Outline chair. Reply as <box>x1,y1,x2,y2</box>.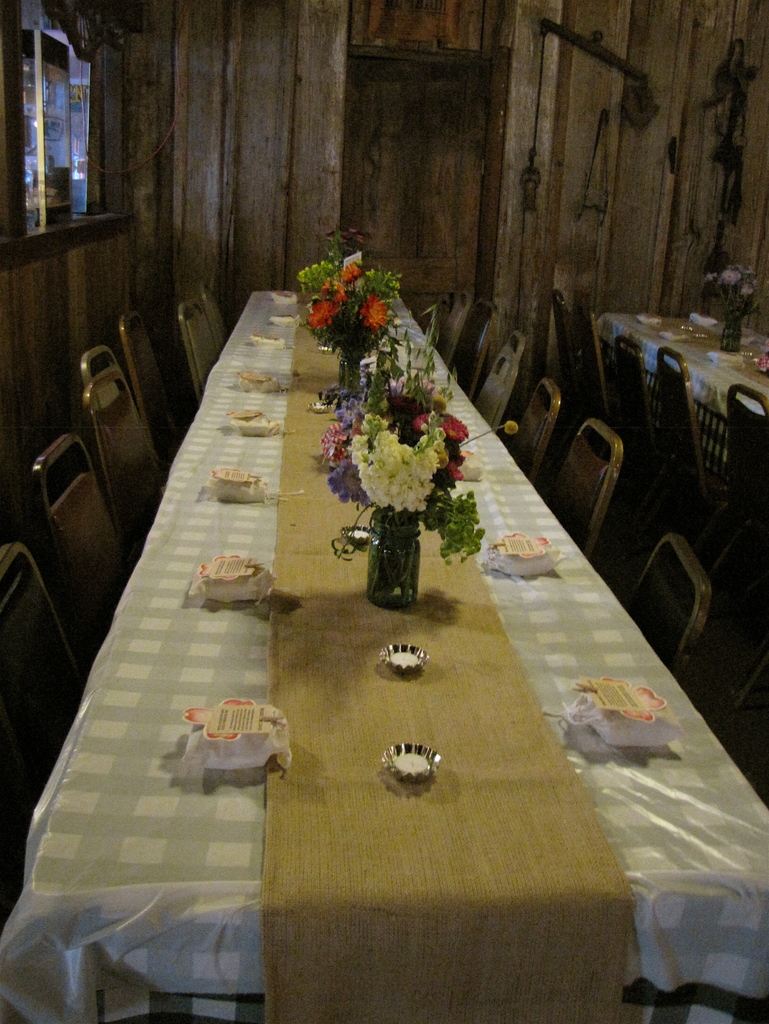
<box>0,533,78,757</box>.
